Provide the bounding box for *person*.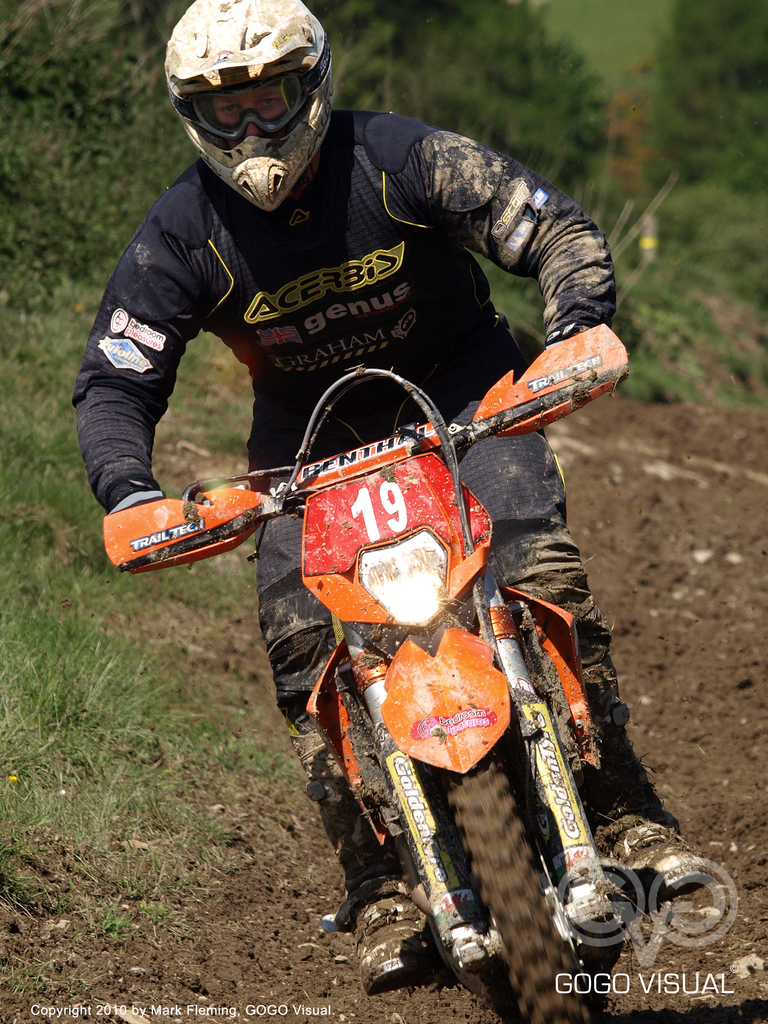
<bbox>71, 0, 713, 1000</bbox>.
